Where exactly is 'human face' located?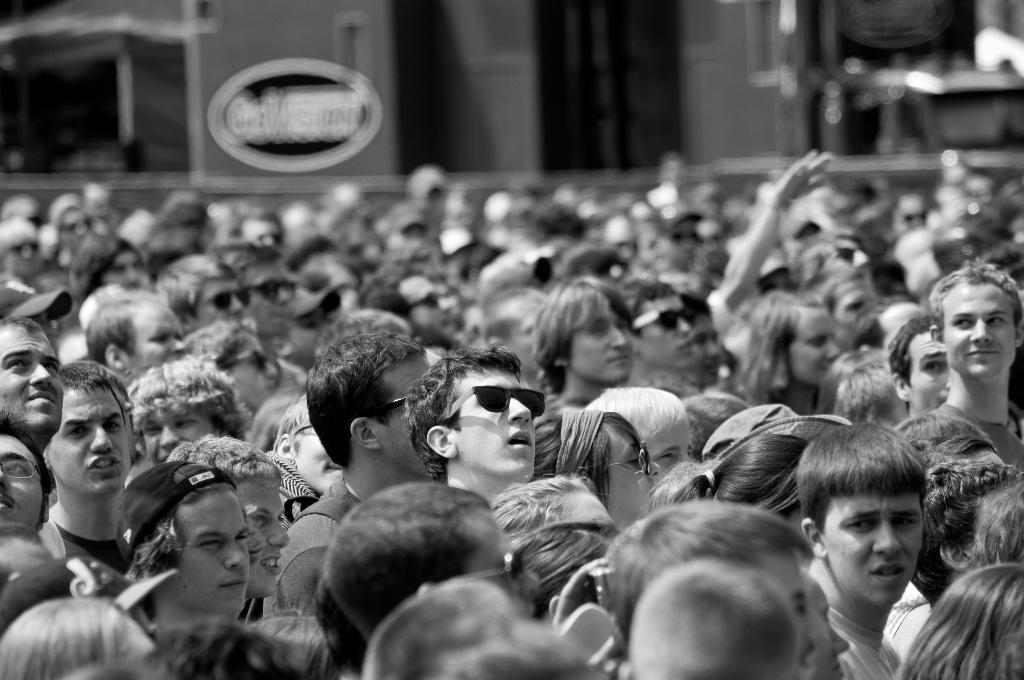
Its bounding box is box=[235, 470, 301, 600].
